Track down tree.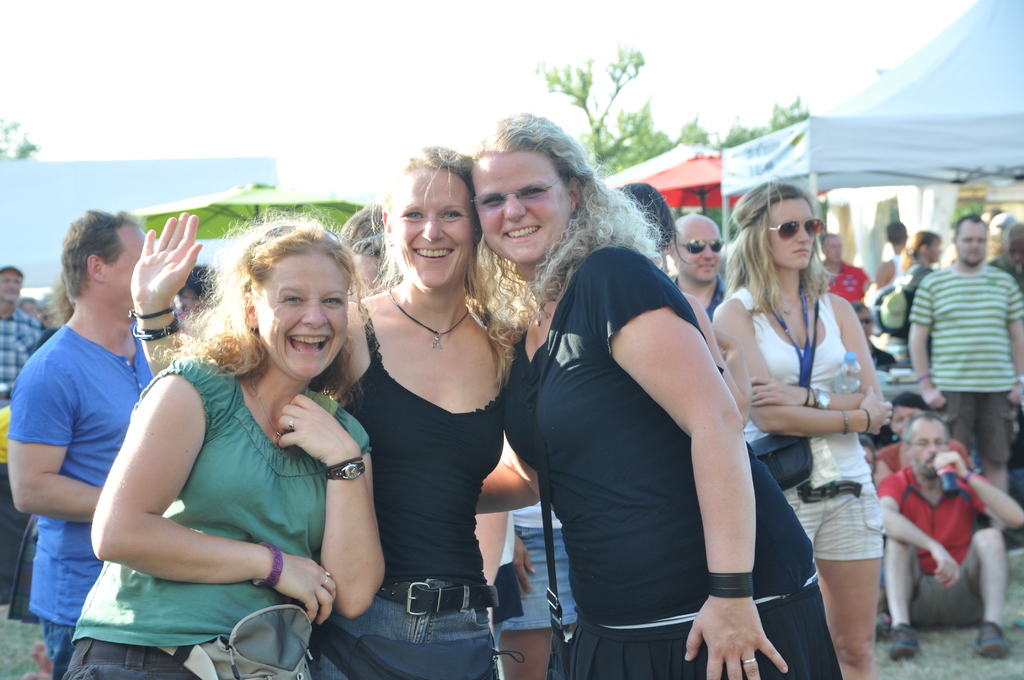
Tracked to (534, 36, 812, 175).
